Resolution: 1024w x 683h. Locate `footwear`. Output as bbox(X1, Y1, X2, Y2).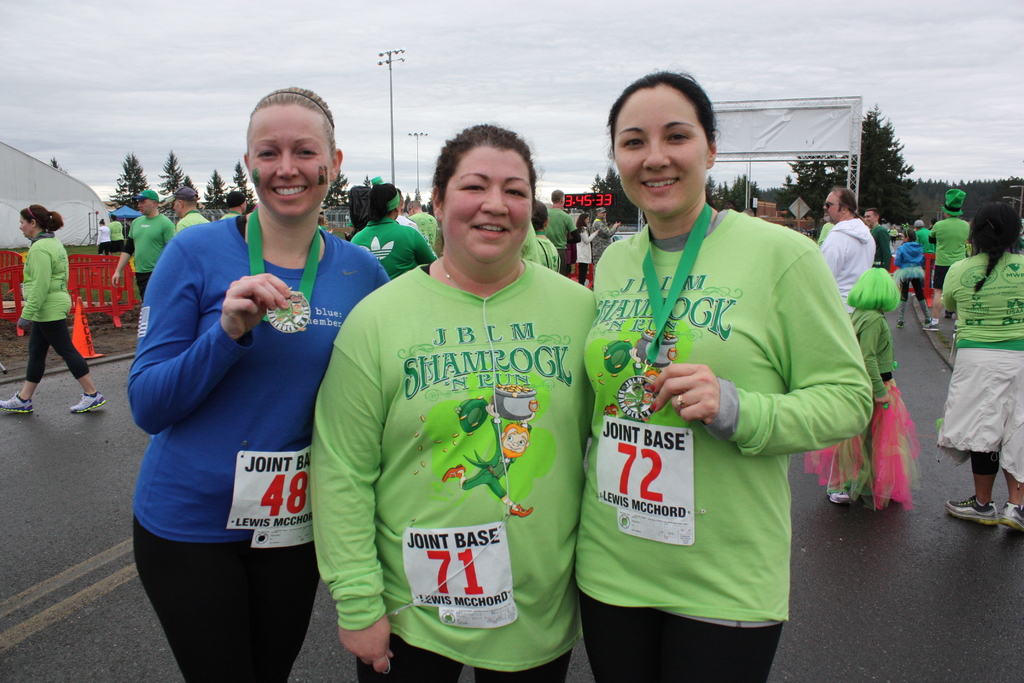
bbox(924, 315, 932, 329).
